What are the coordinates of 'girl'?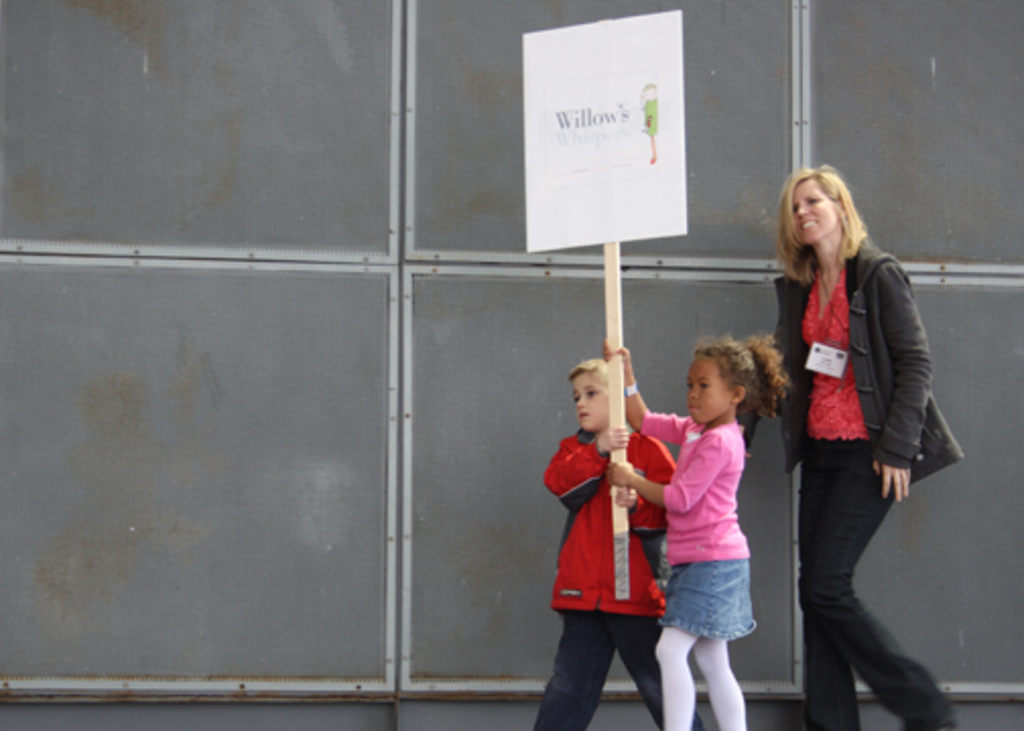
Rect(768, 169, 955, 717).
